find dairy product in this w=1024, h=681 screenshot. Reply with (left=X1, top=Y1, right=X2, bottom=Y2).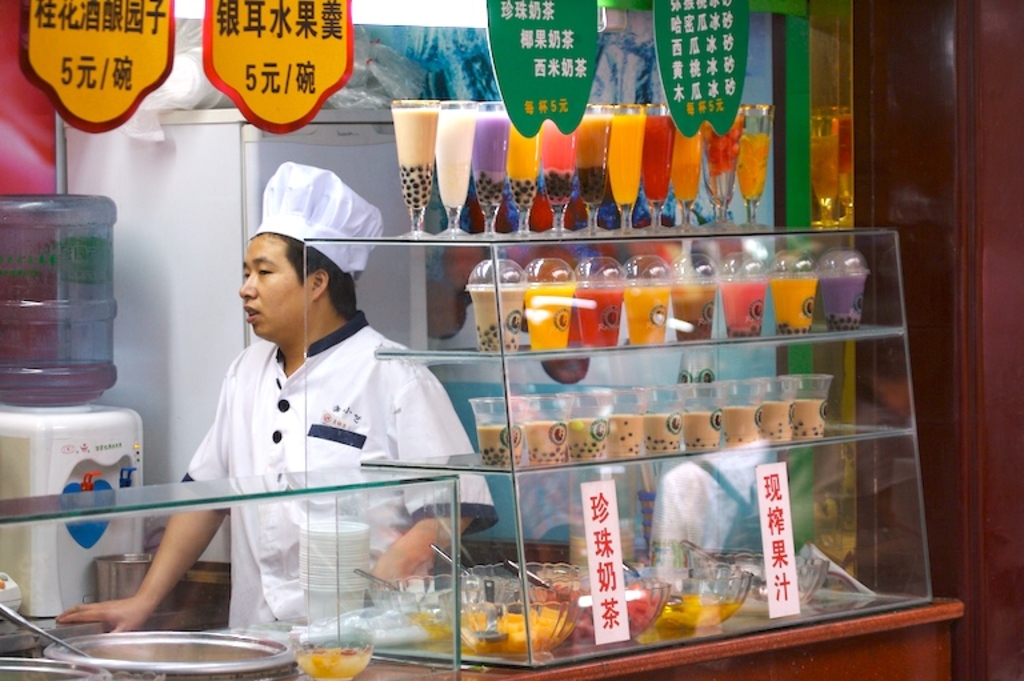
(left=801, top=400, right=828, bottom=438).
